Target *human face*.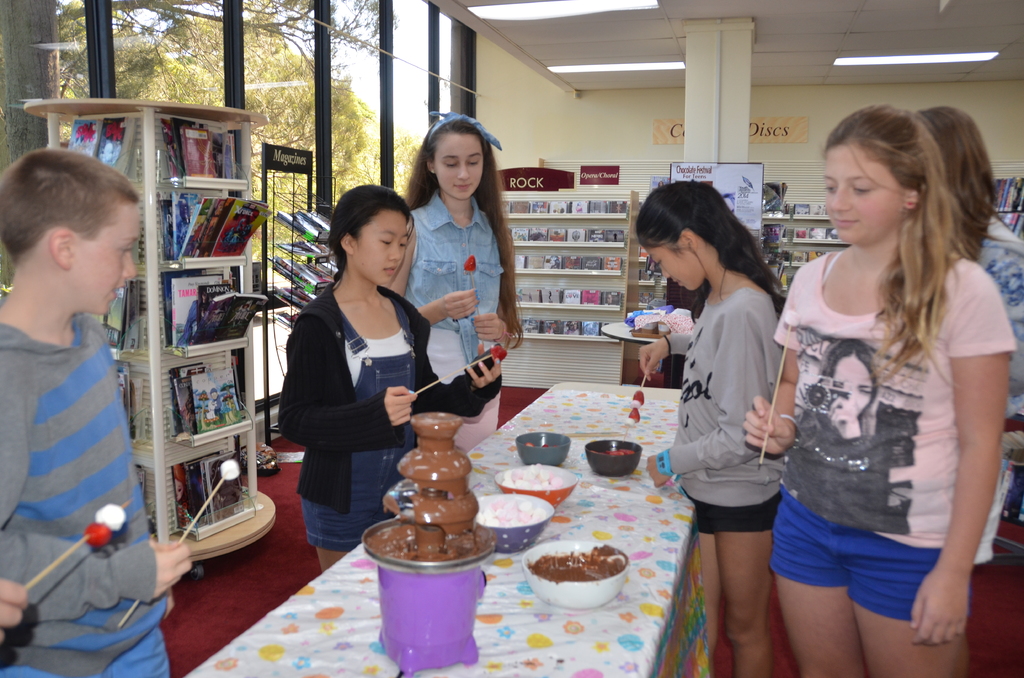
Target region: BBox(824, 145, 905, 245).
